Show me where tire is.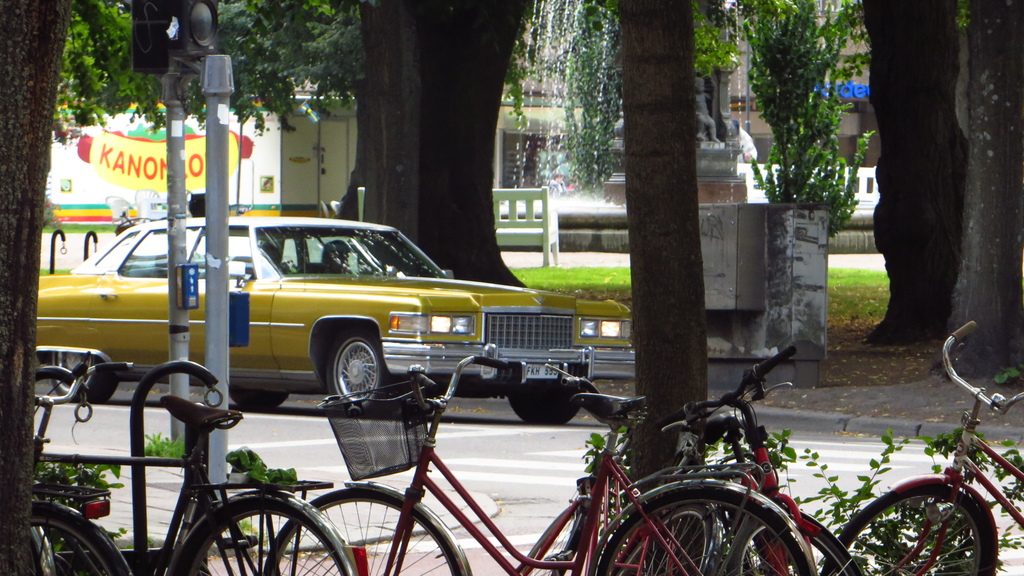
tire is at box(818, 481, 988, 575).
